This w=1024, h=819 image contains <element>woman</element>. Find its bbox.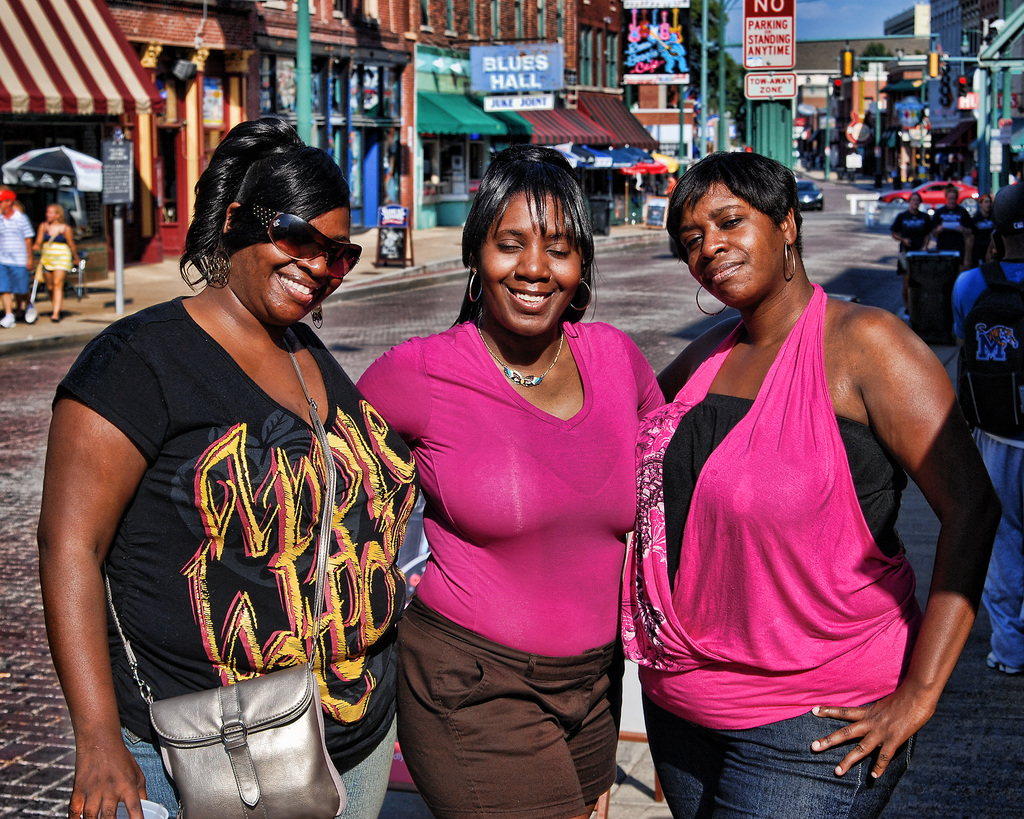
<bbox>623, 150, 1010, 818</bbox>.
